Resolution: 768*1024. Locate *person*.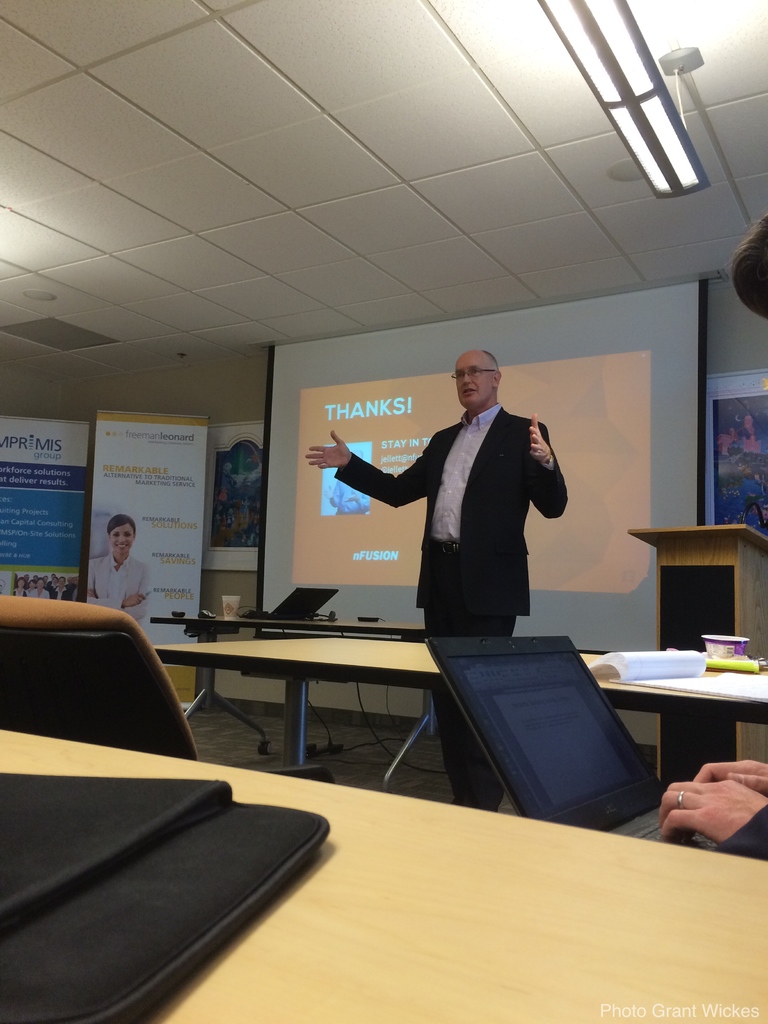
303, 346, 558, 797.
